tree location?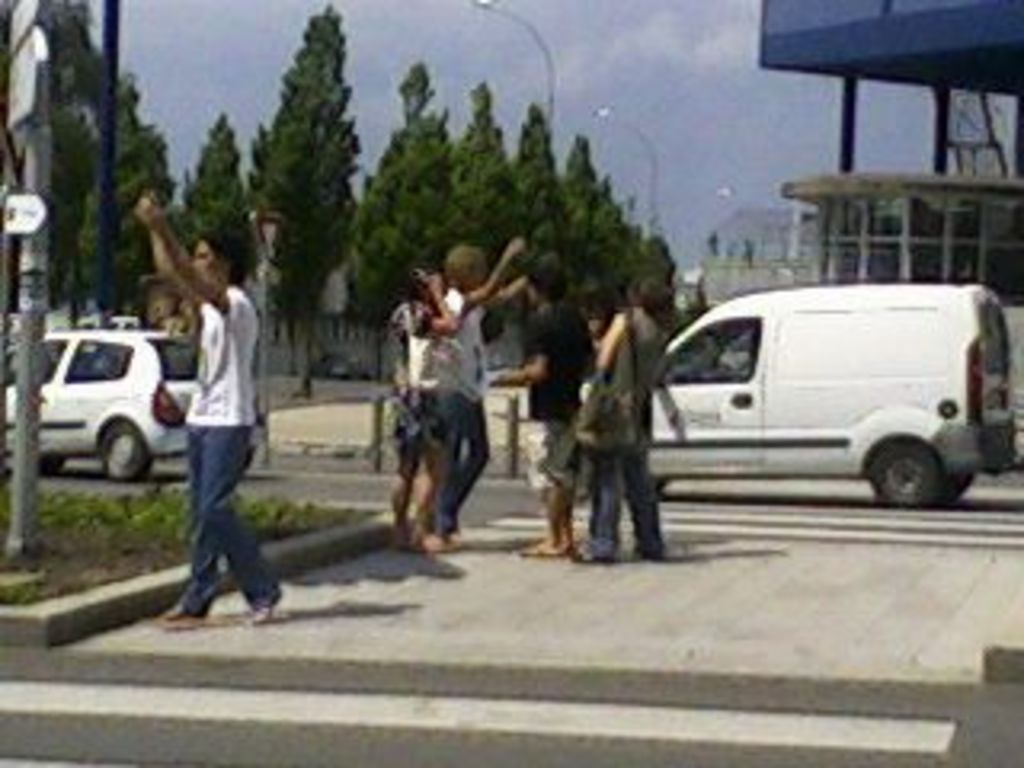
locate(0, 0, 109, 307)
